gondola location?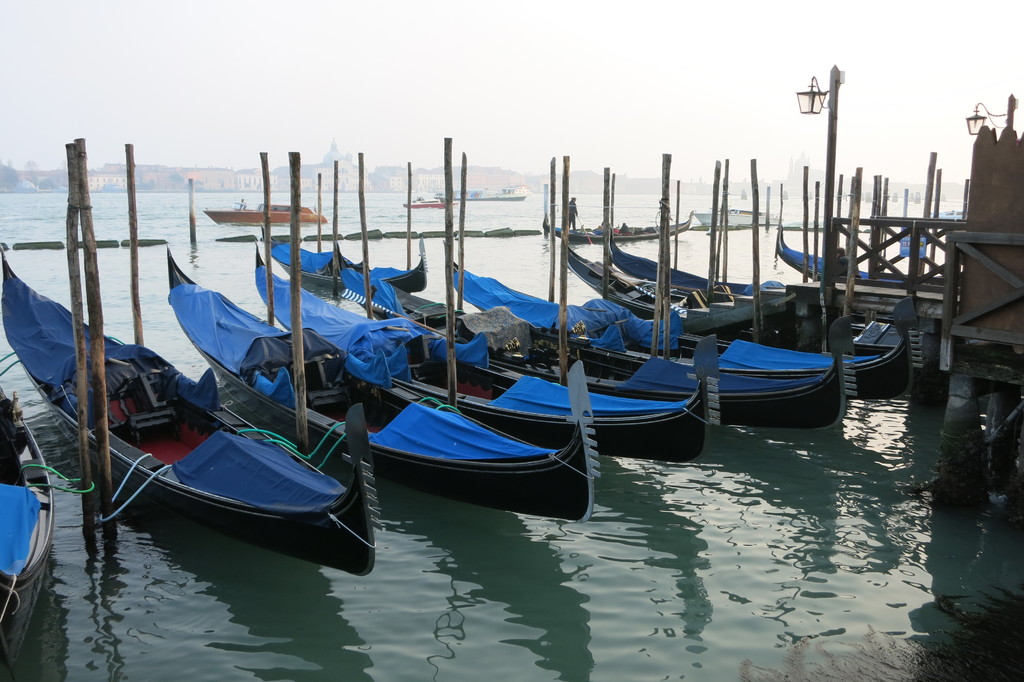
(x1=254, y1=204, x2=425, y2=292)
